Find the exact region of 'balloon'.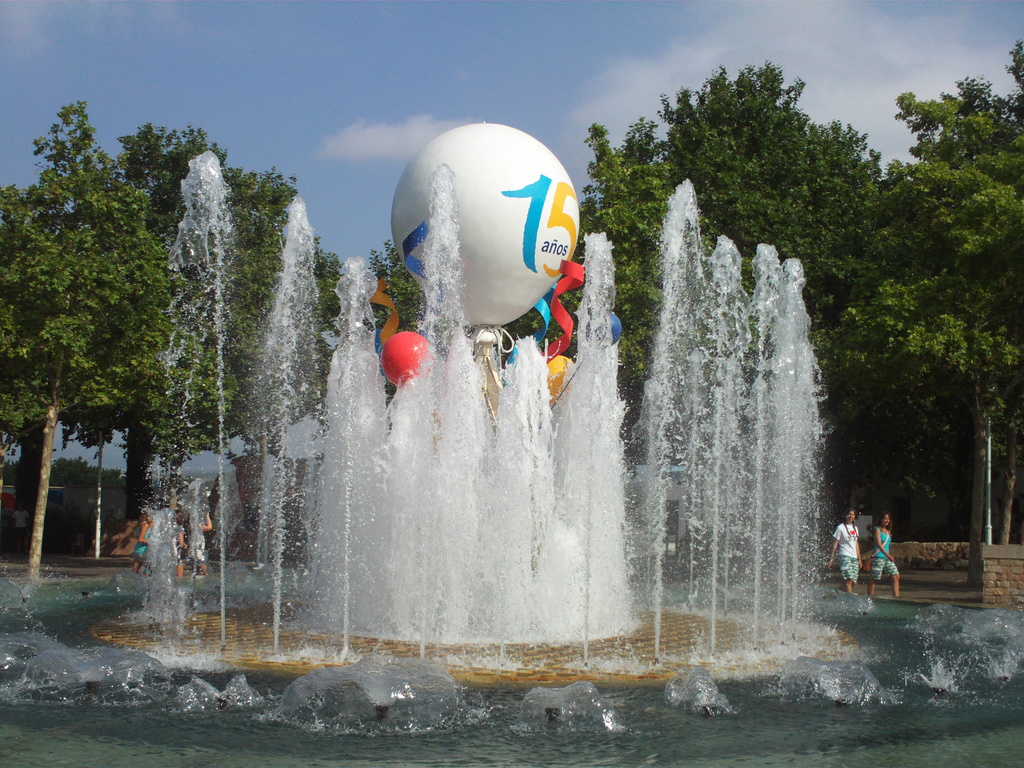
Exact region: crop(540, 357, 573, 410).
